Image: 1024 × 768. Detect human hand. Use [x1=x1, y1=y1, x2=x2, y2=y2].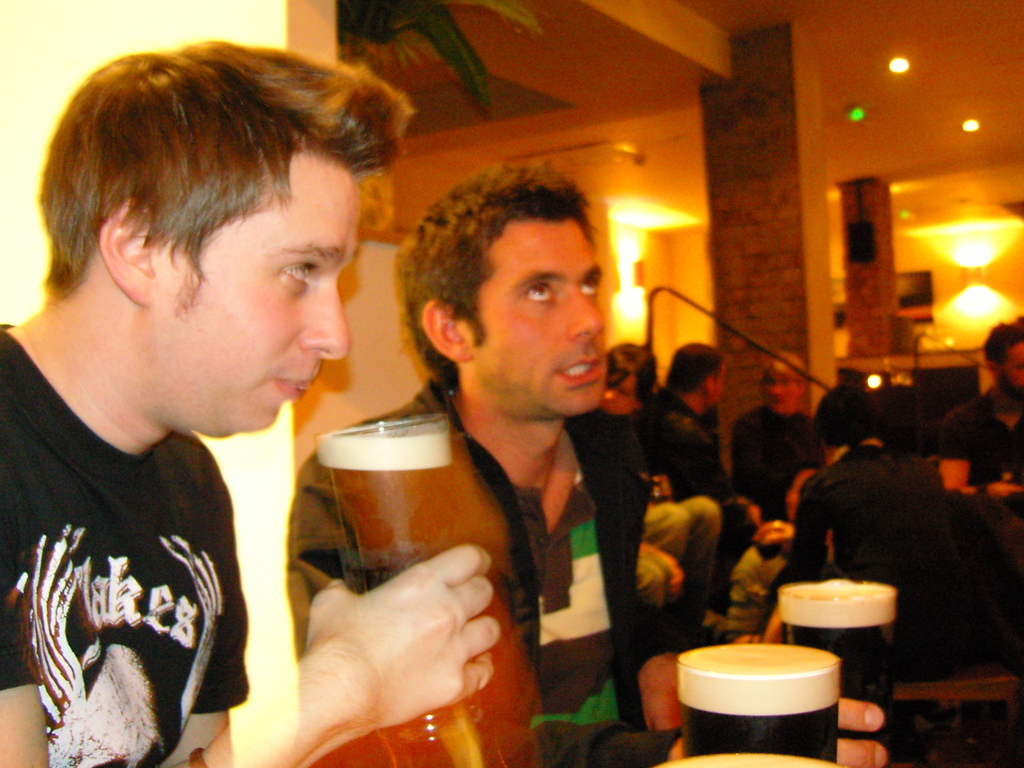
[x1=751, y1=519, x2=796, y2=544].
